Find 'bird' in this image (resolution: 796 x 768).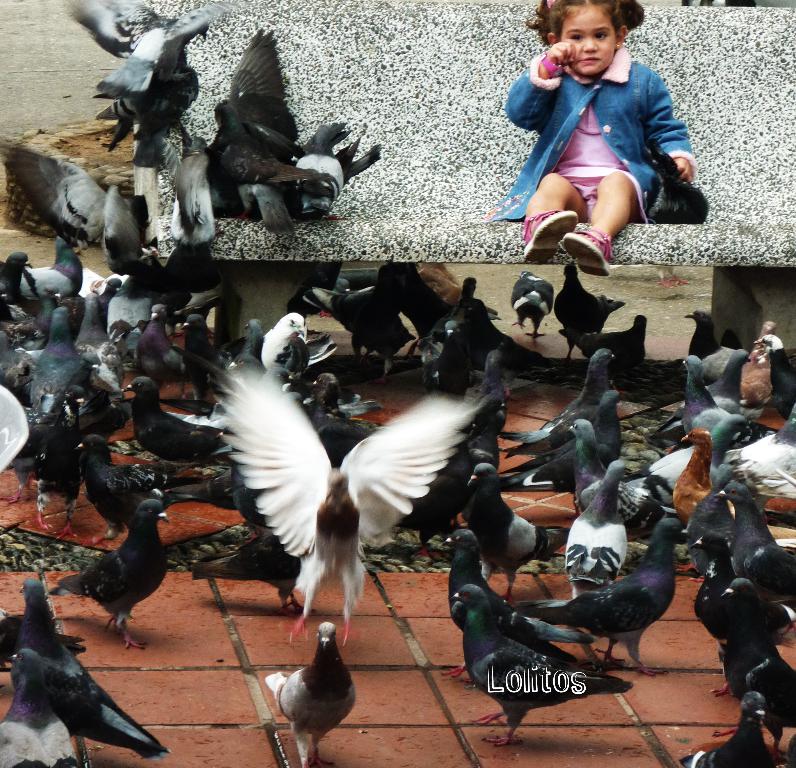
<box>447,510,597,639</box>.
